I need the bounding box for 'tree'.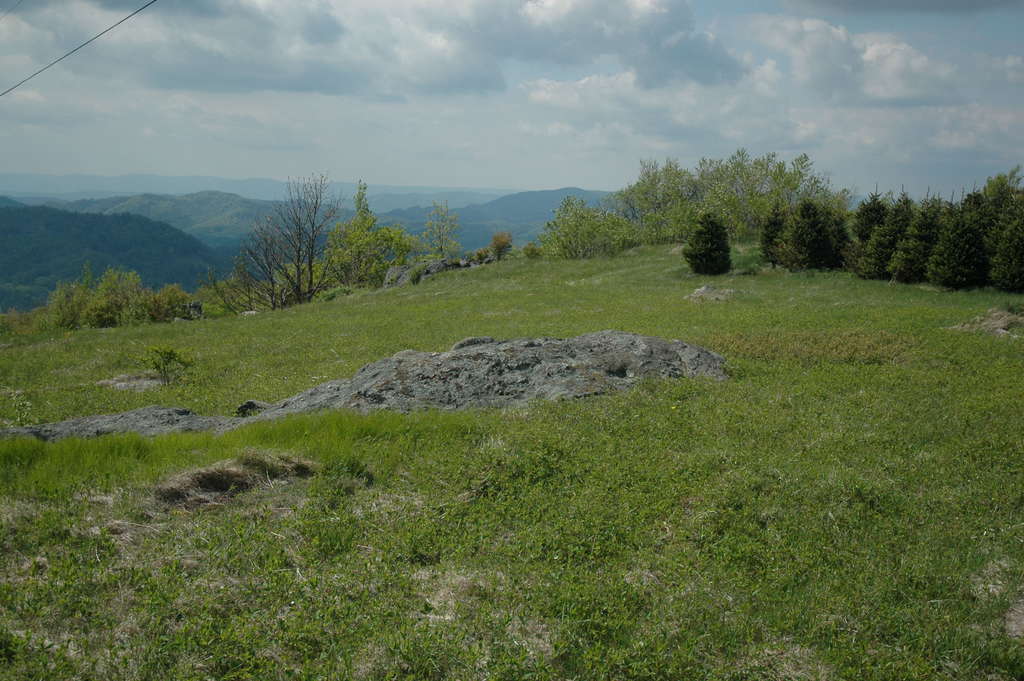
Here it is: 0:304:42:339.
